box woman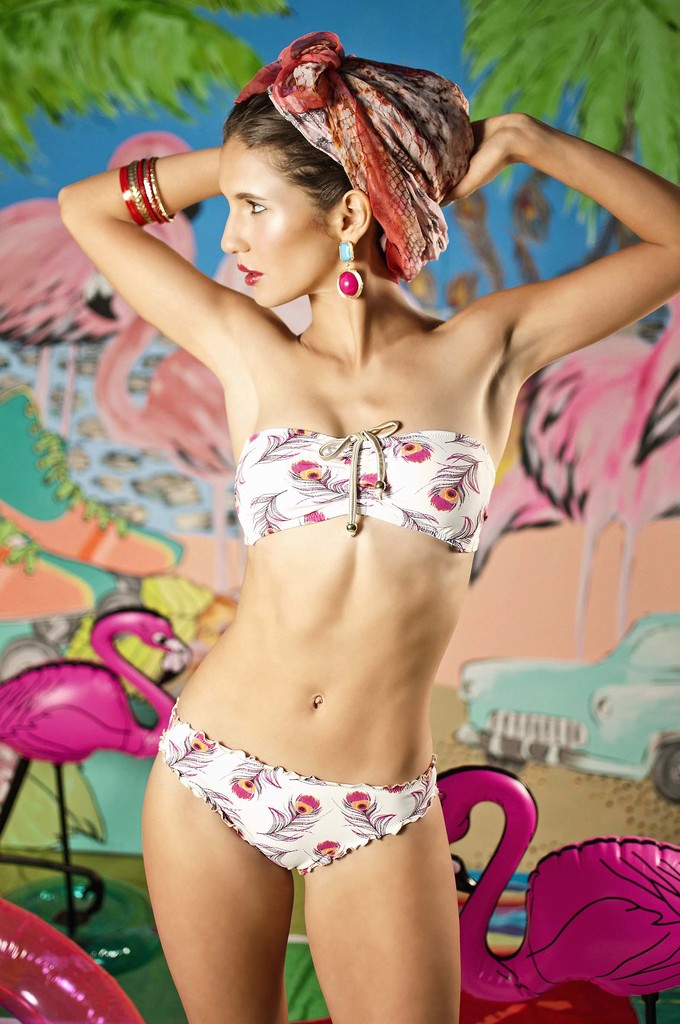
{"x1": 49, "y1": 0, "x2": 646, "y2": 961}
